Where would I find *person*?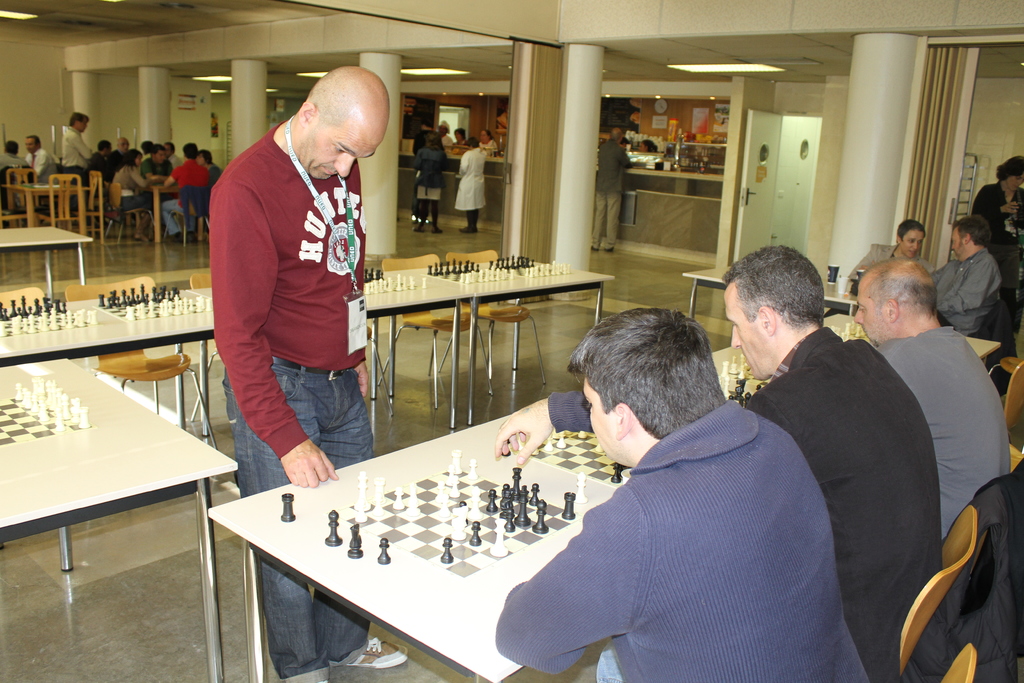
At [left=451, top=133, right=483, bottom=234].
